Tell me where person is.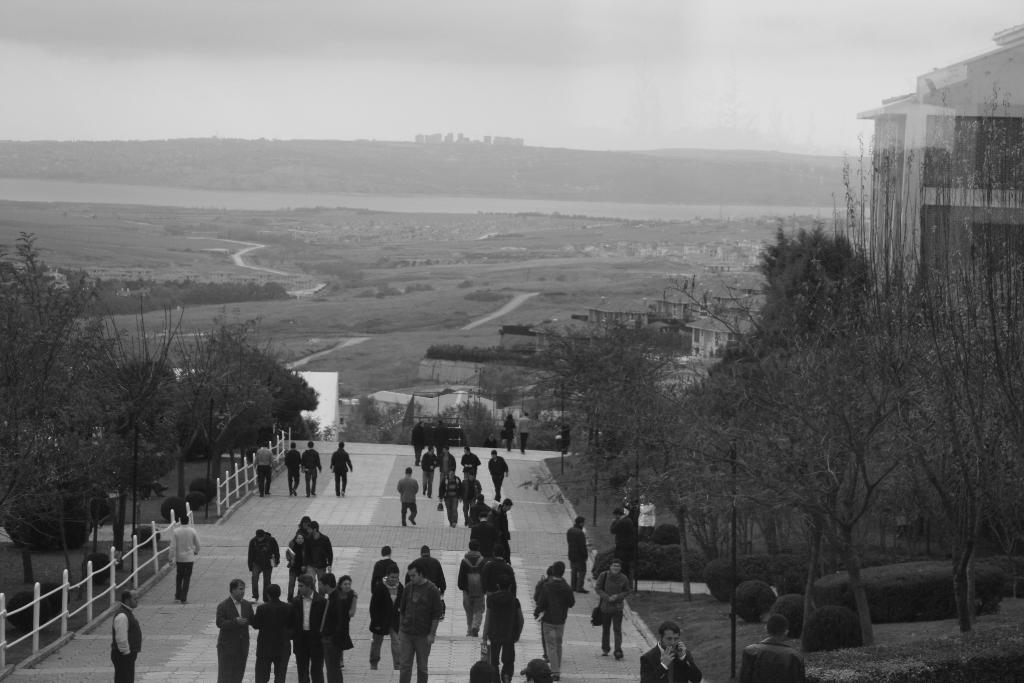
person is at box(110, 582, 141, 682).
